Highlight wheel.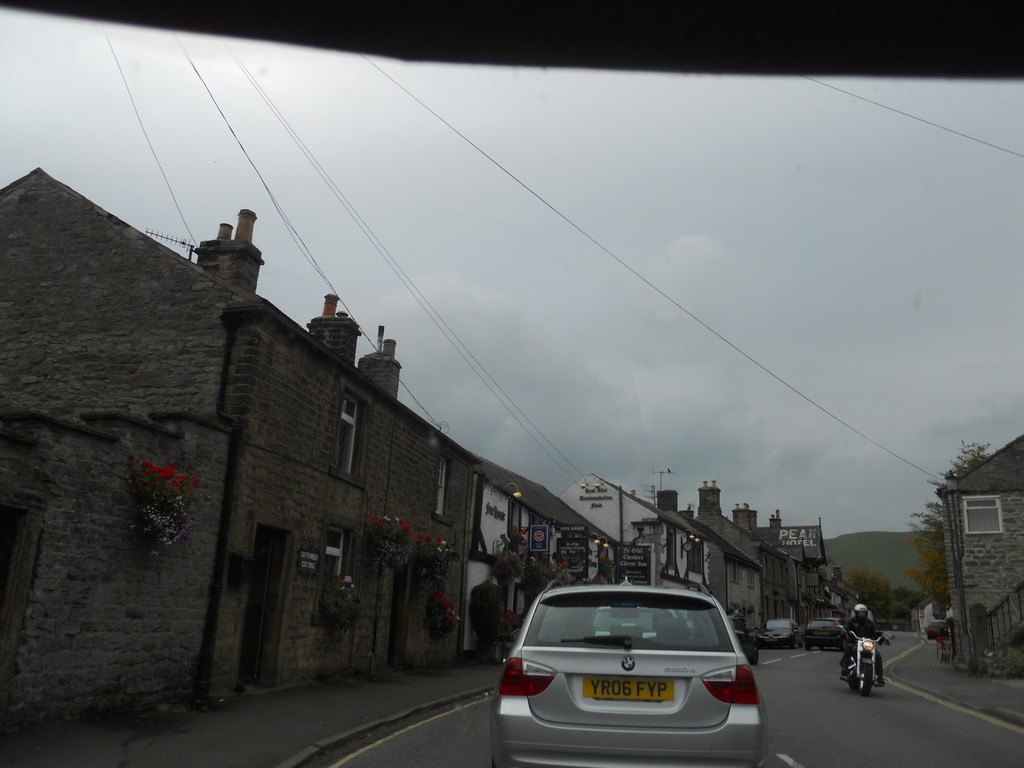
Highlighted region: detection(837, 641, 845, 654).
